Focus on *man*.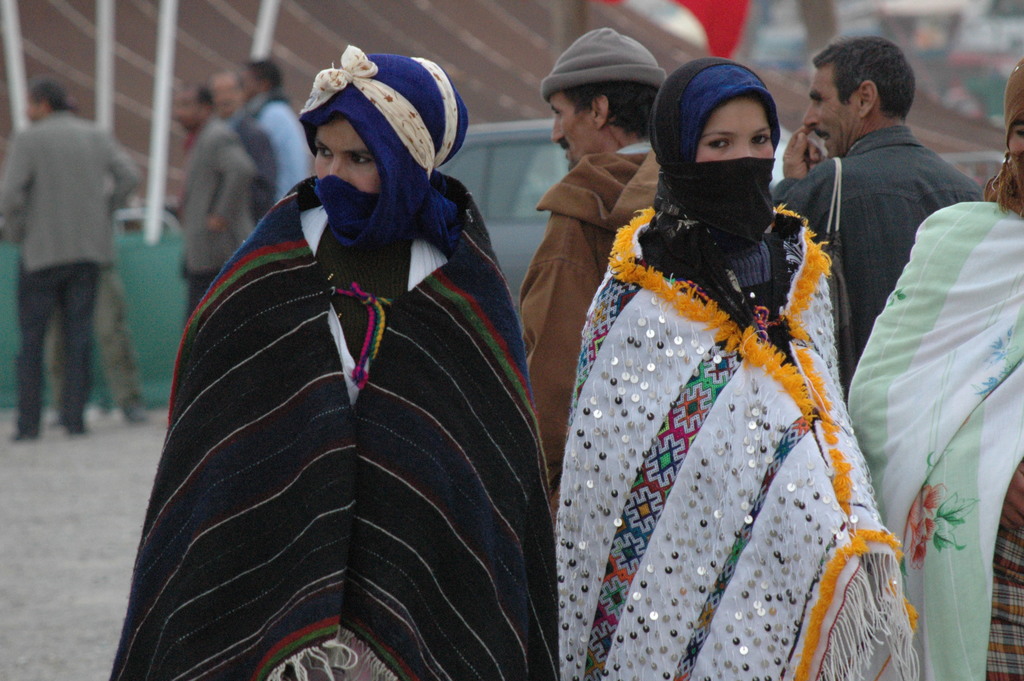
Focused at (210,78,279,210).
